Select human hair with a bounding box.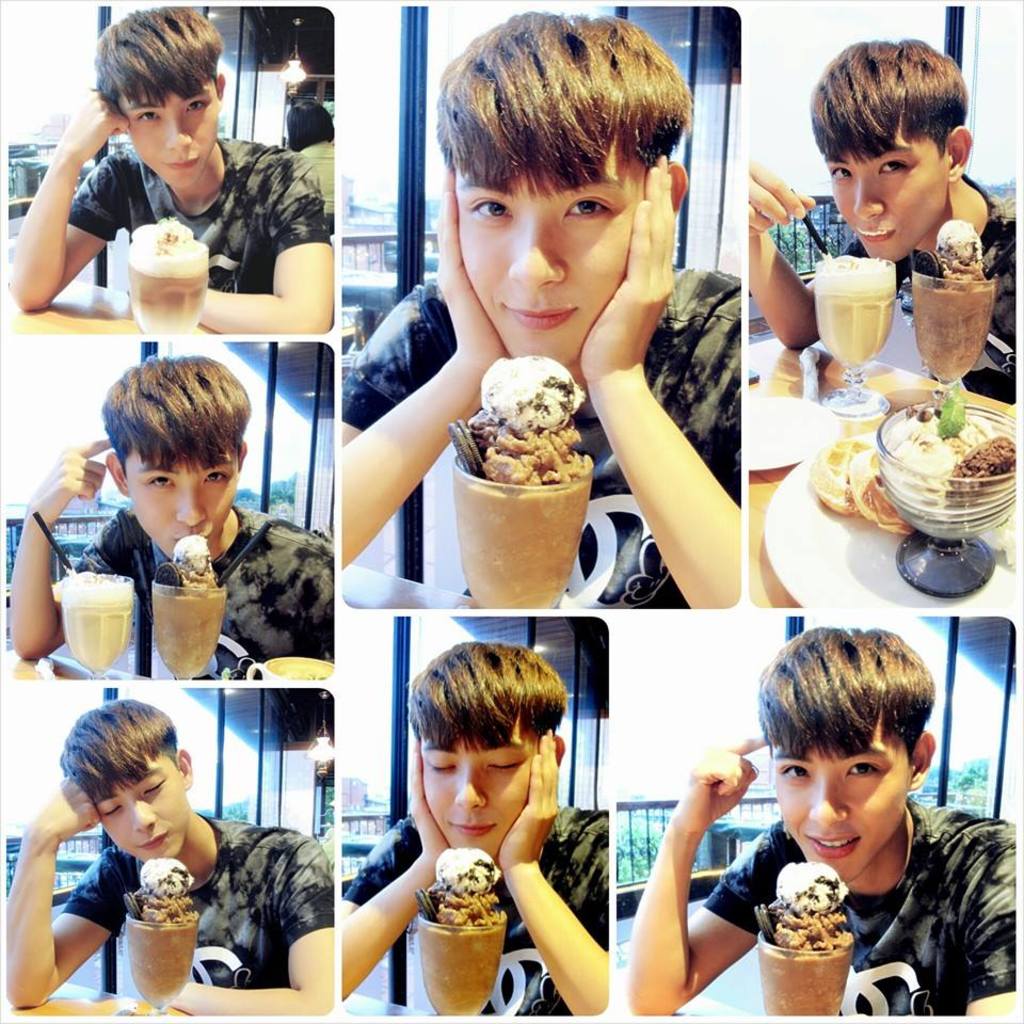
l=55, t=699, r=181, b=806.
